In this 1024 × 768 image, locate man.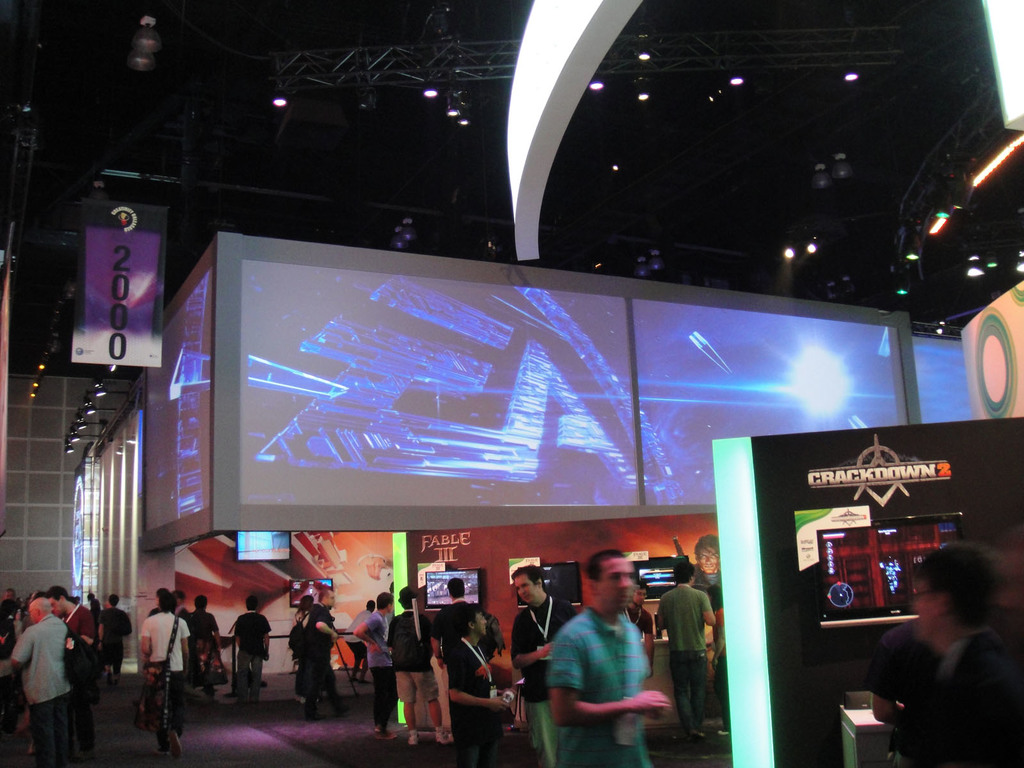
Bounding box: bbox=(97, 593, 134, 686).
